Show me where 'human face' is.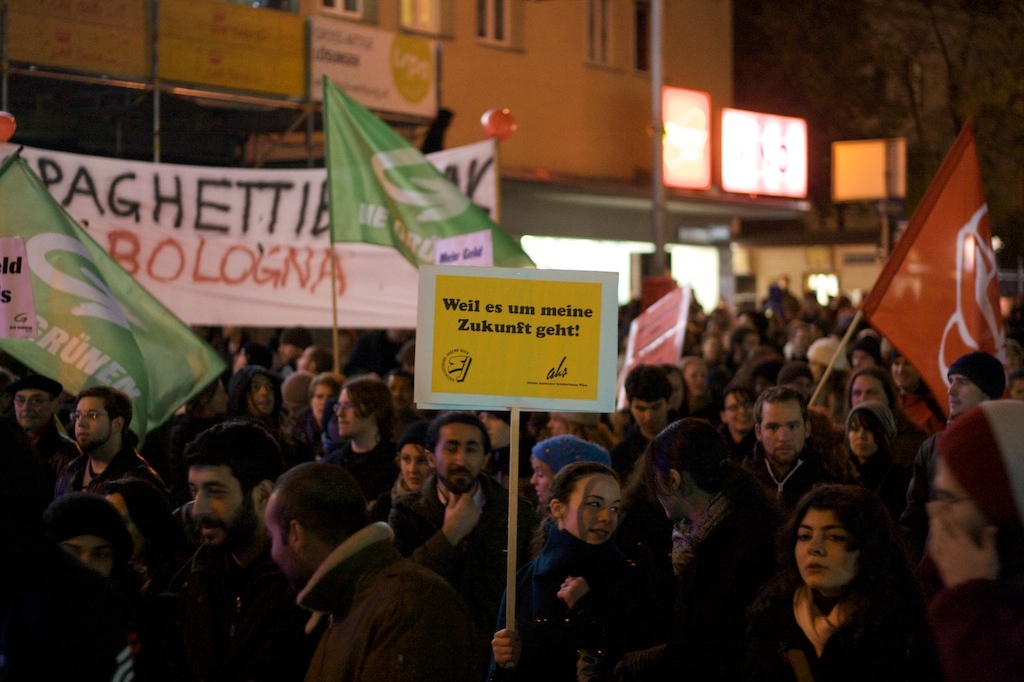
'human face' is at box=[58, 536, 111, 575].
